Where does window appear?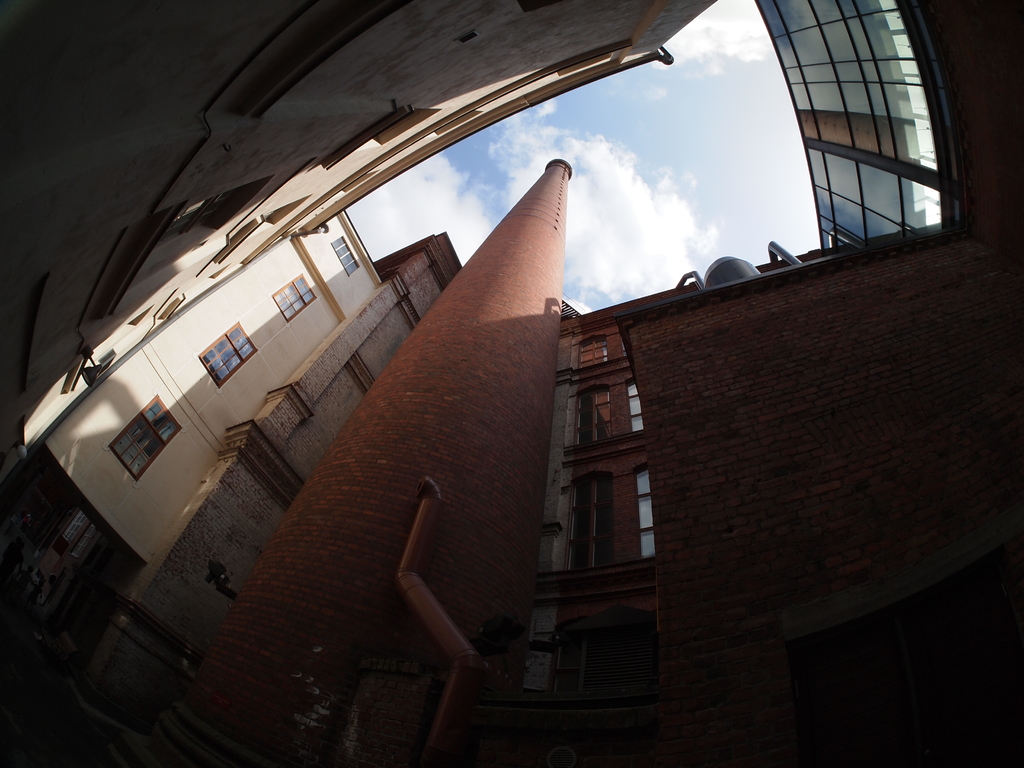
Appears at 575,385,613,442.
